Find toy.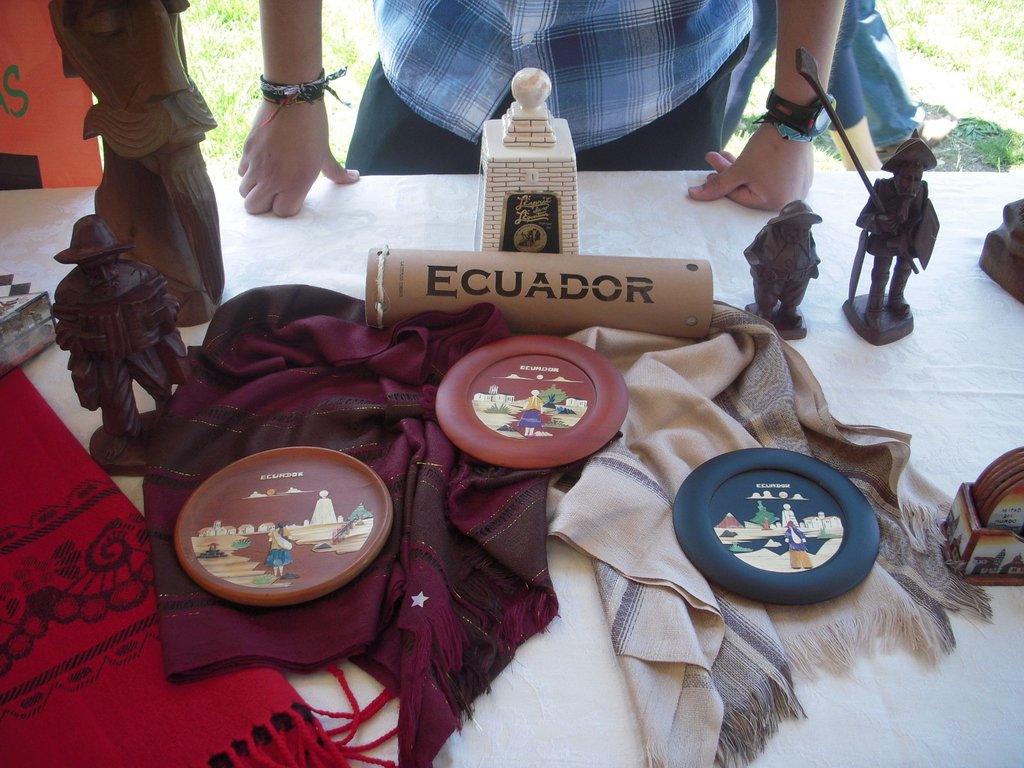
l=470, t=67, r=581, b=254.
